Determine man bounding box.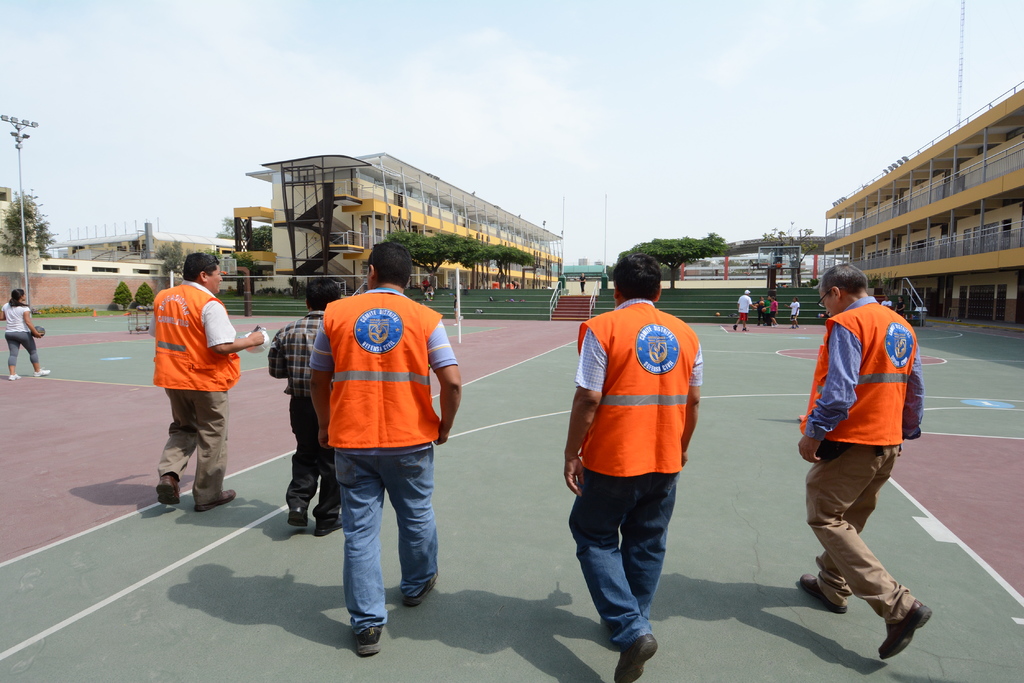
Determined: 730,287,762,335.
